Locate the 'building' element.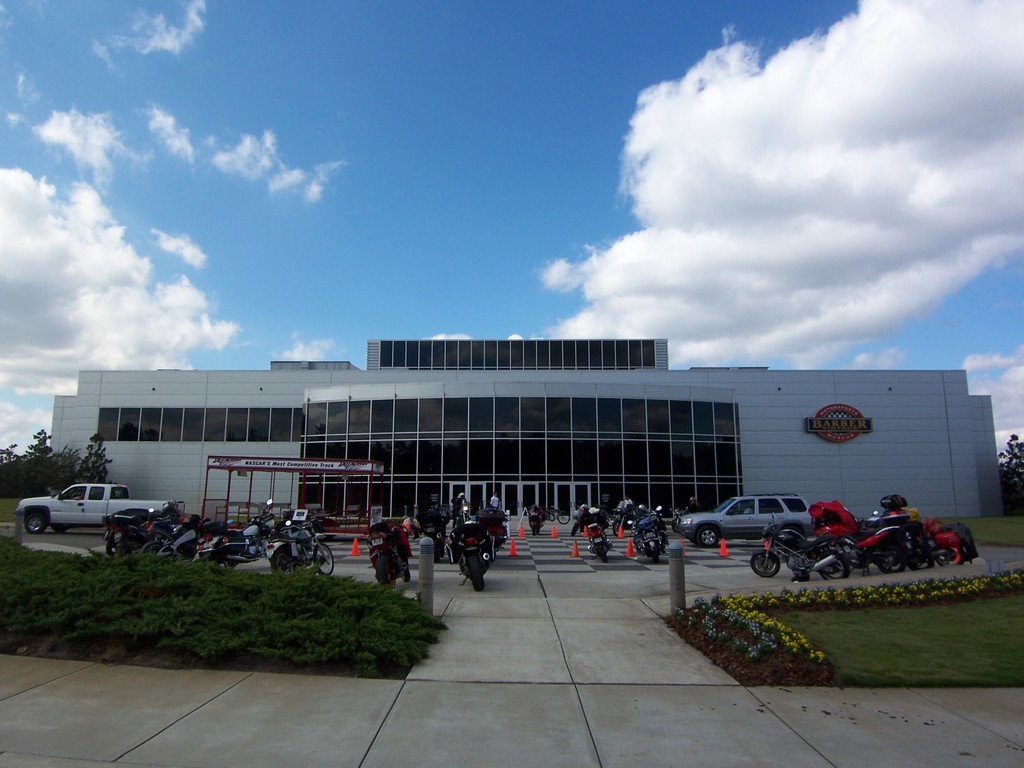
Element bbox: 35, 326, 1011, 541.
